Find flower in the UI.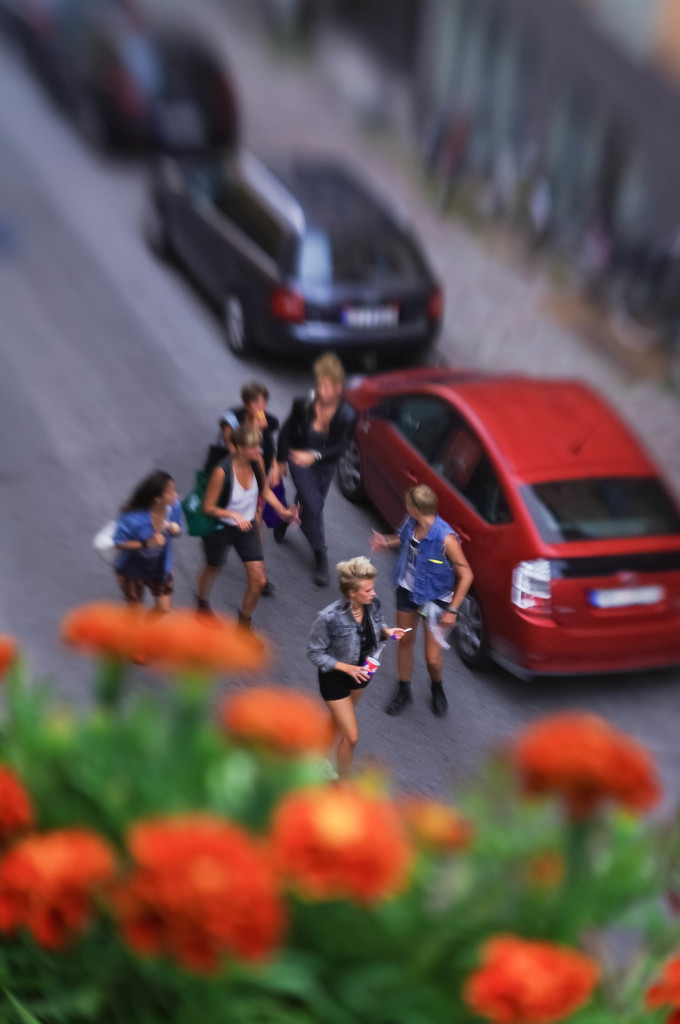
UI element at box(467, 929, 600, 1023).
